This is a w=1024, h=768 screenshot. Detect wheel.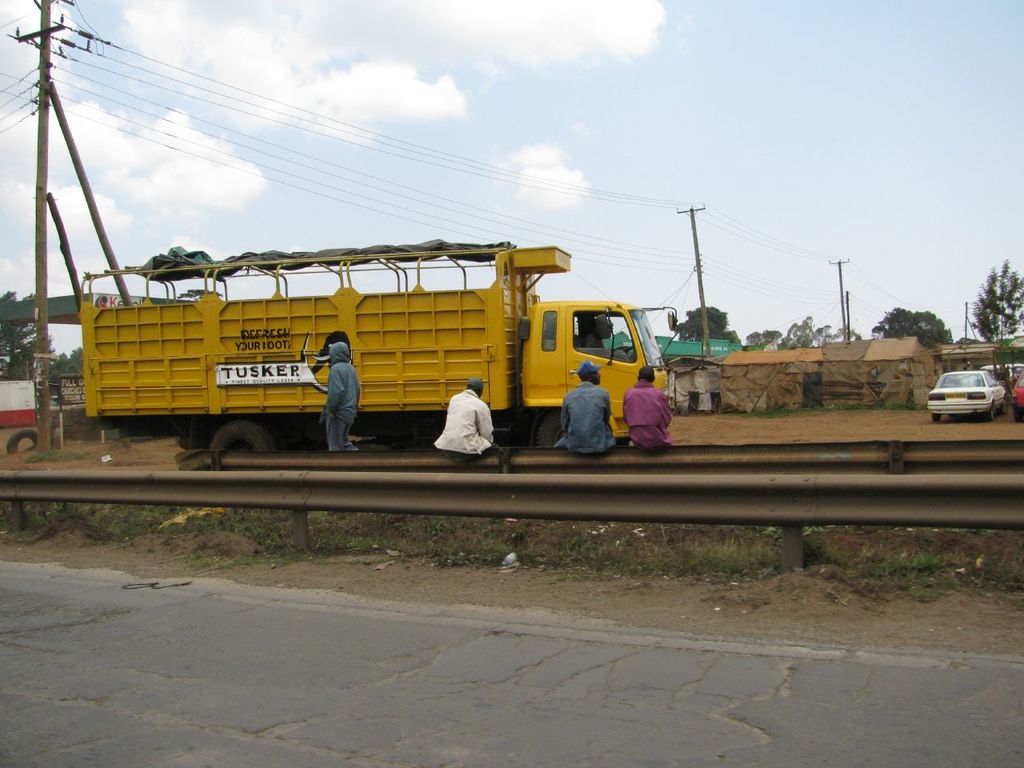
931:414:942:422.
